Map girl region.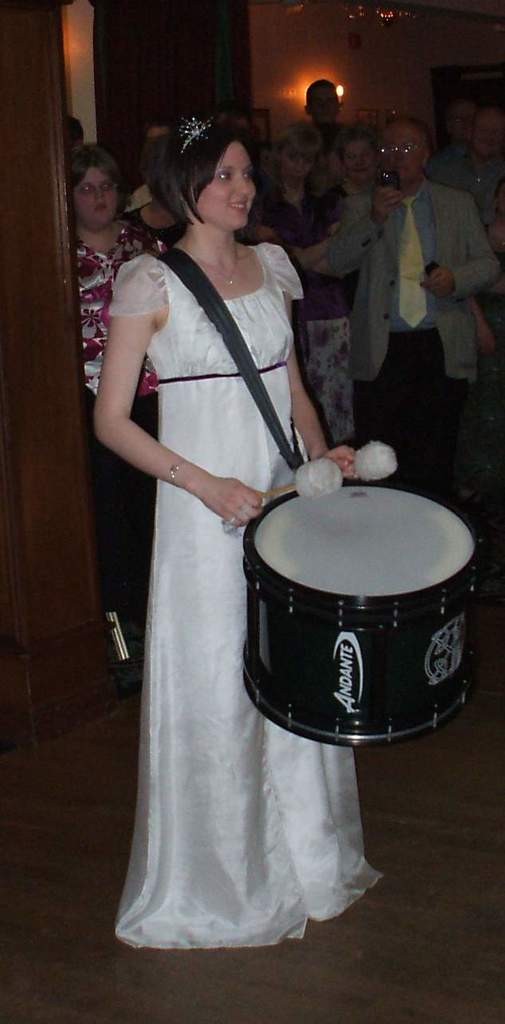
Mapped to bbox(97, 112, 385, 942).
